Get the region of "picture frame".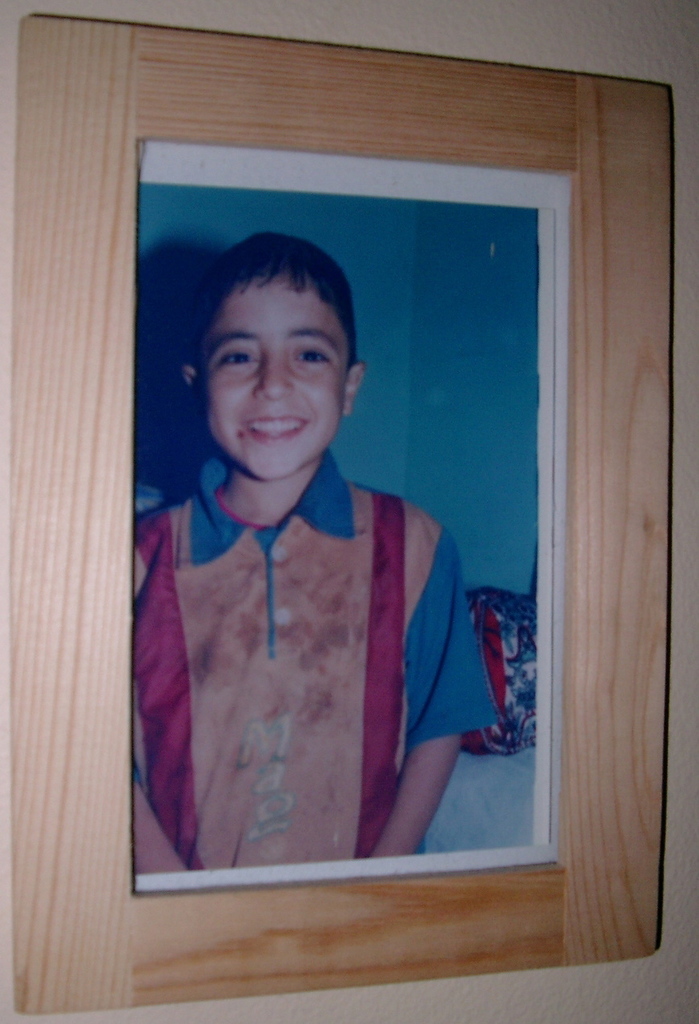
box(17, 14, 673, 1023).
